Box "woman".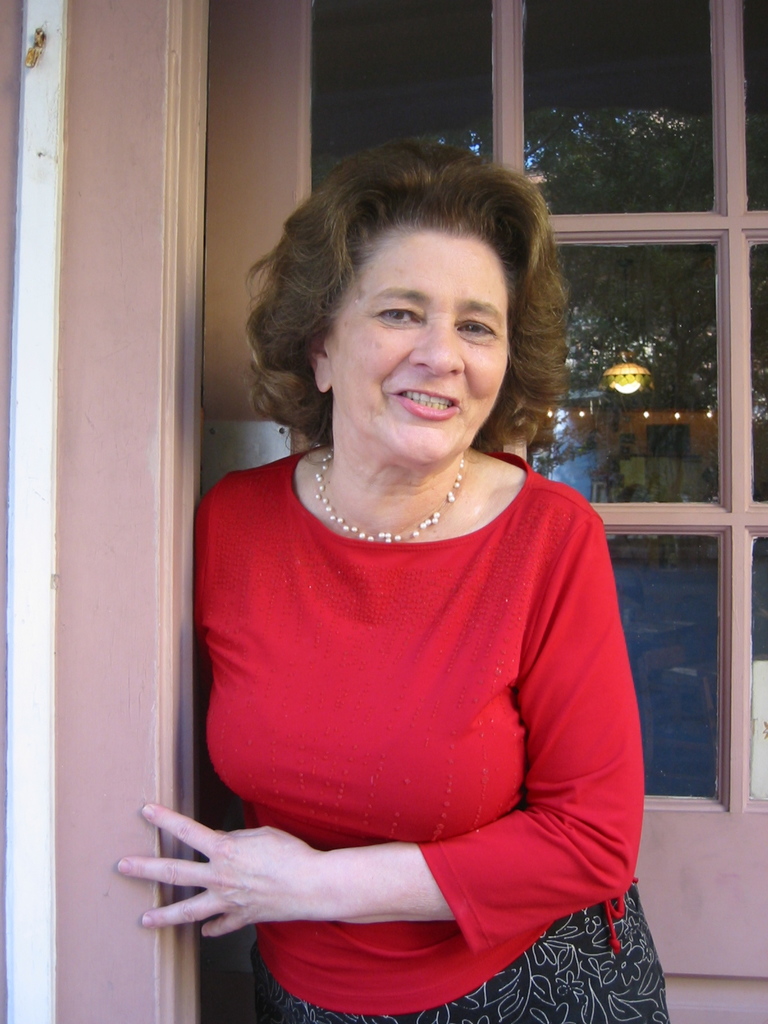
148,157,678,1023.
